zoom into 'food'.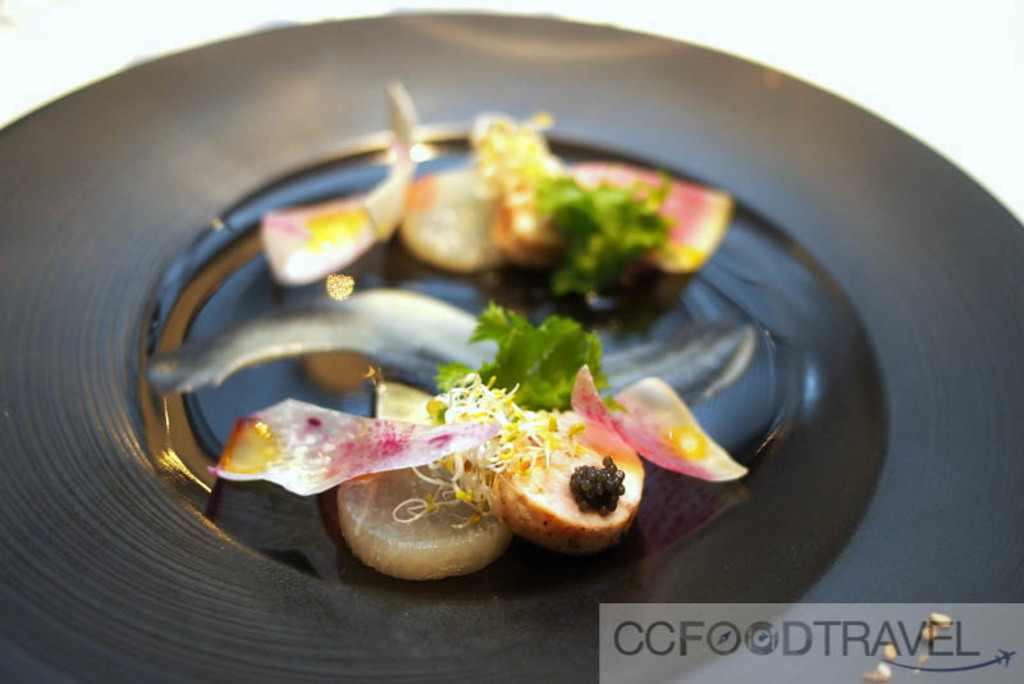
Zoom target: l=257, t=78, r=736, b=314.
